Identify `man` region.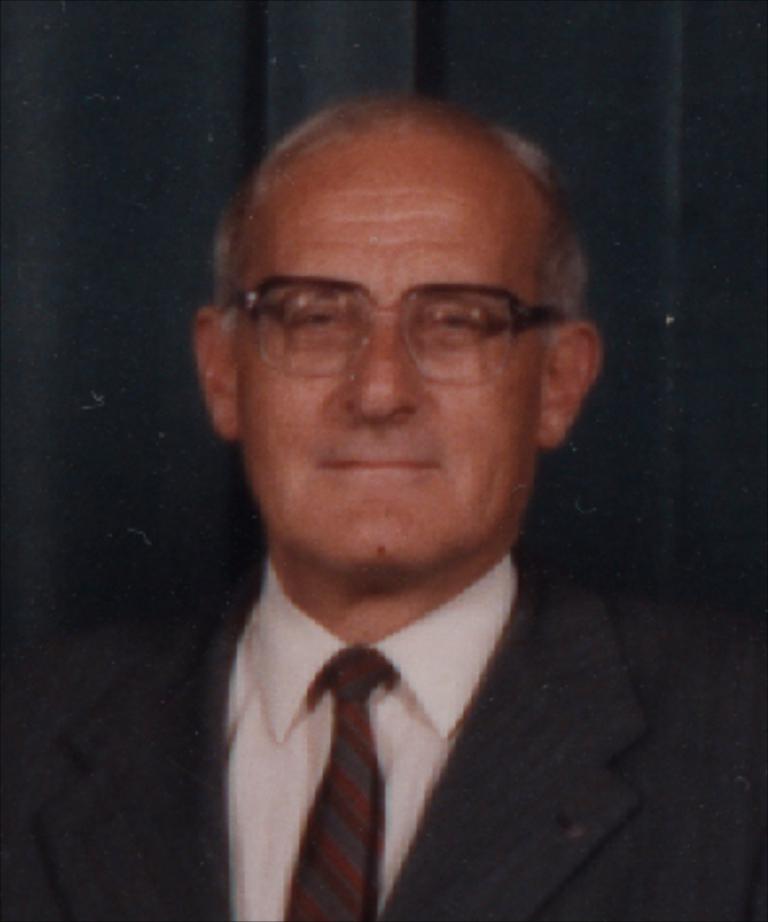
Region: box(83, 96, 706, 921).
